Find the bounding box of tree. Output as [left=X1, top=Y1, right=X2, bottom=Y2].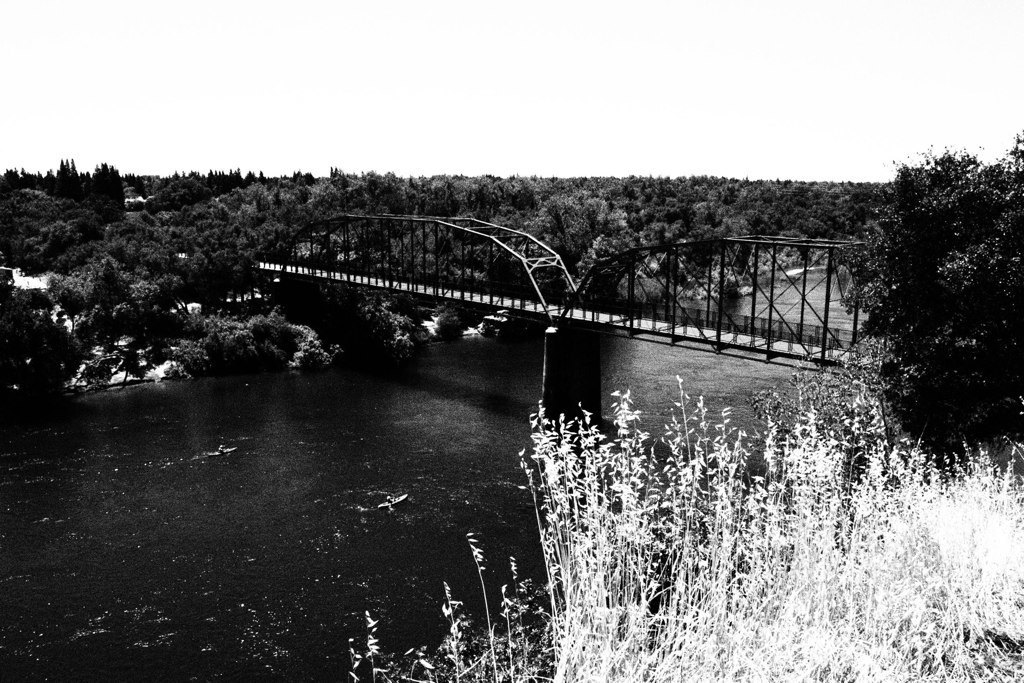
[left=829, top=119, right=1000, bottom=536].
